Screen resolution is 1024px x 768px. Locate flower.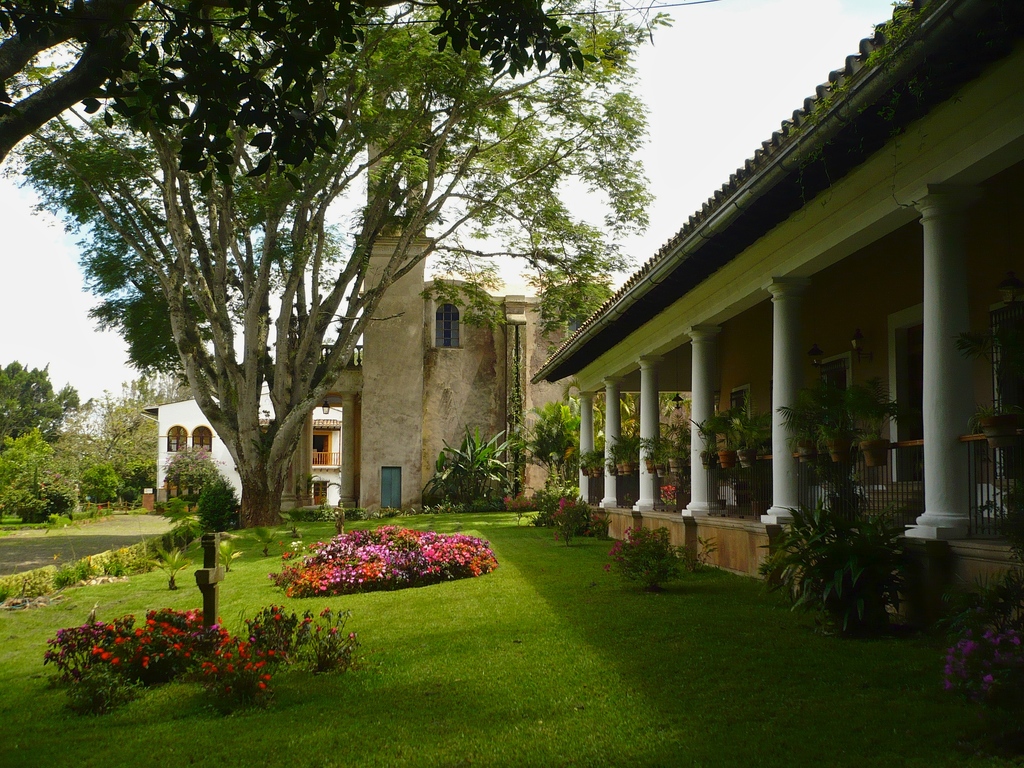
Rect(201, 661, 210, 667).
